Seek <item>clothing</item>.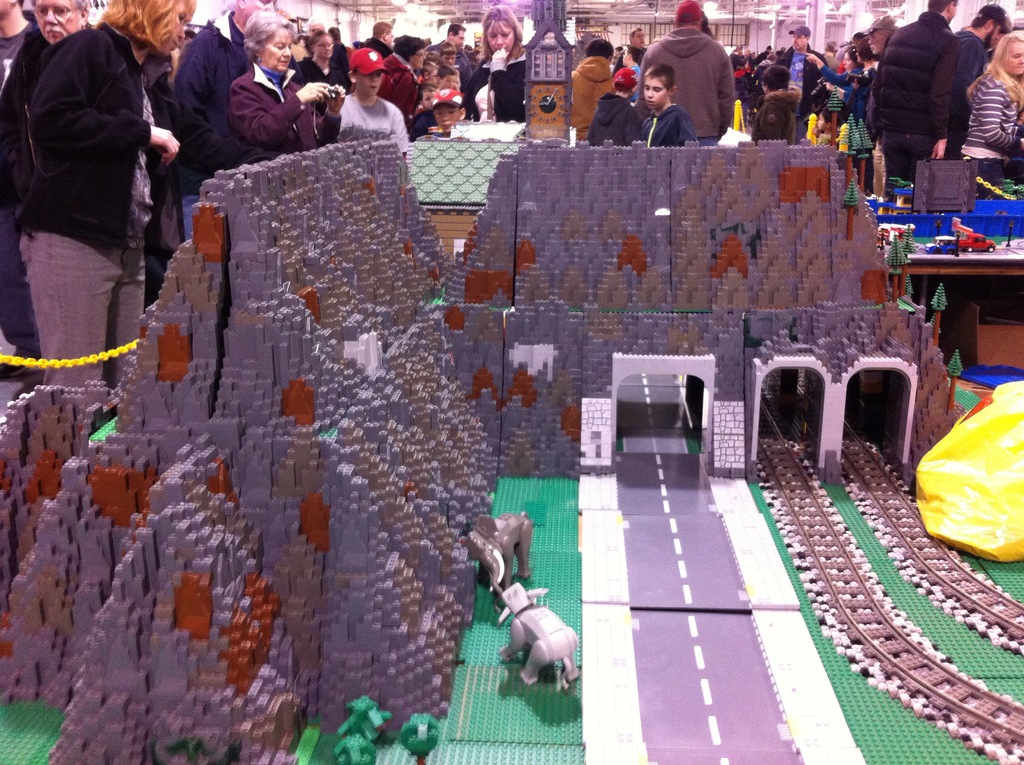
0/26/88/380.
